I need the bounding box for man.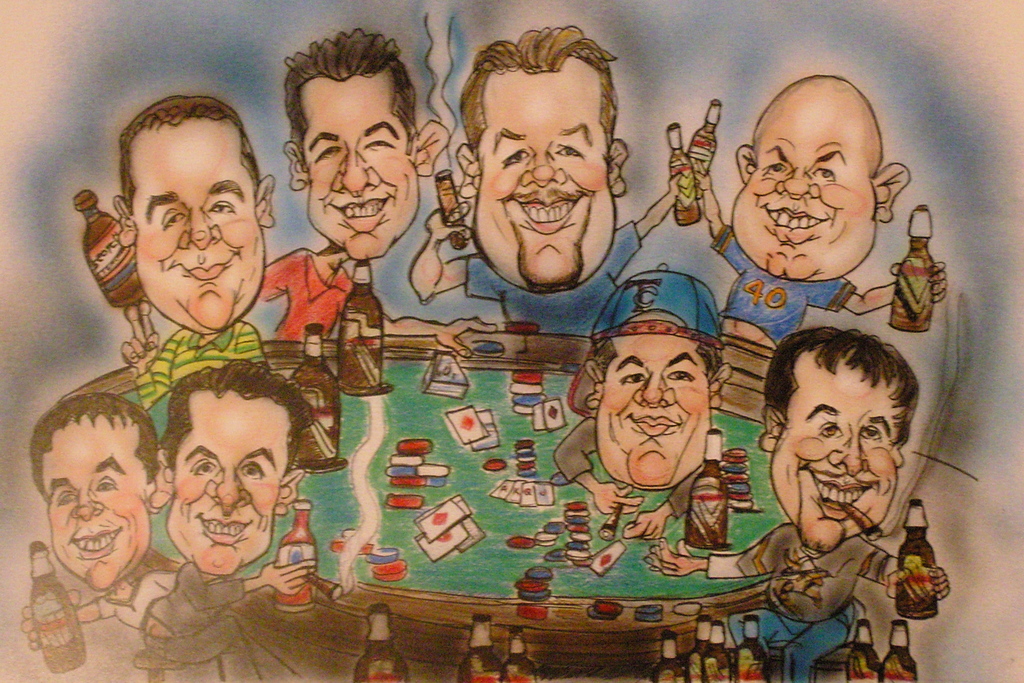
Here it is: x1=683 y1=67 x2=957 y2=363.
